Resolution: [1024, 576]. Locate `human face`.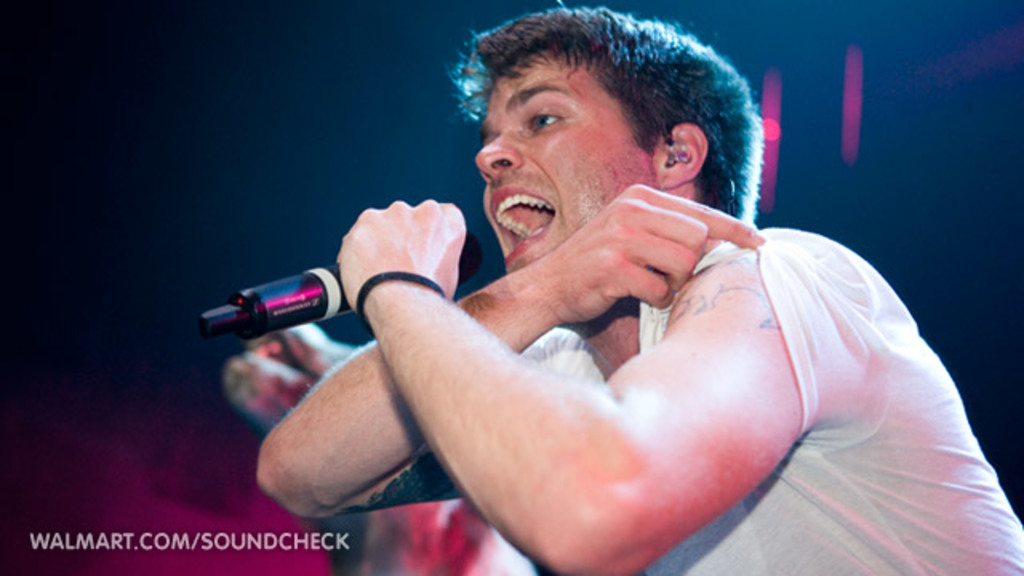
(475, 70, 670, 275).
